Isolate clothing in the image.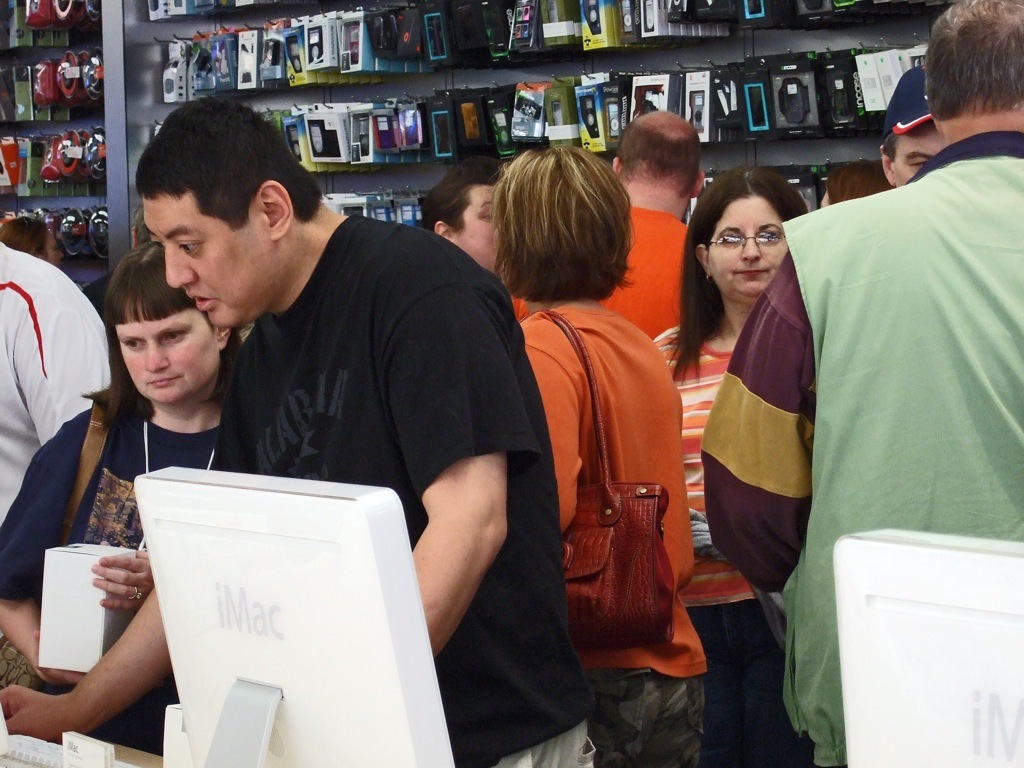
Isolated region: [x1=783, y1=83, x2=1013, y2=668].
